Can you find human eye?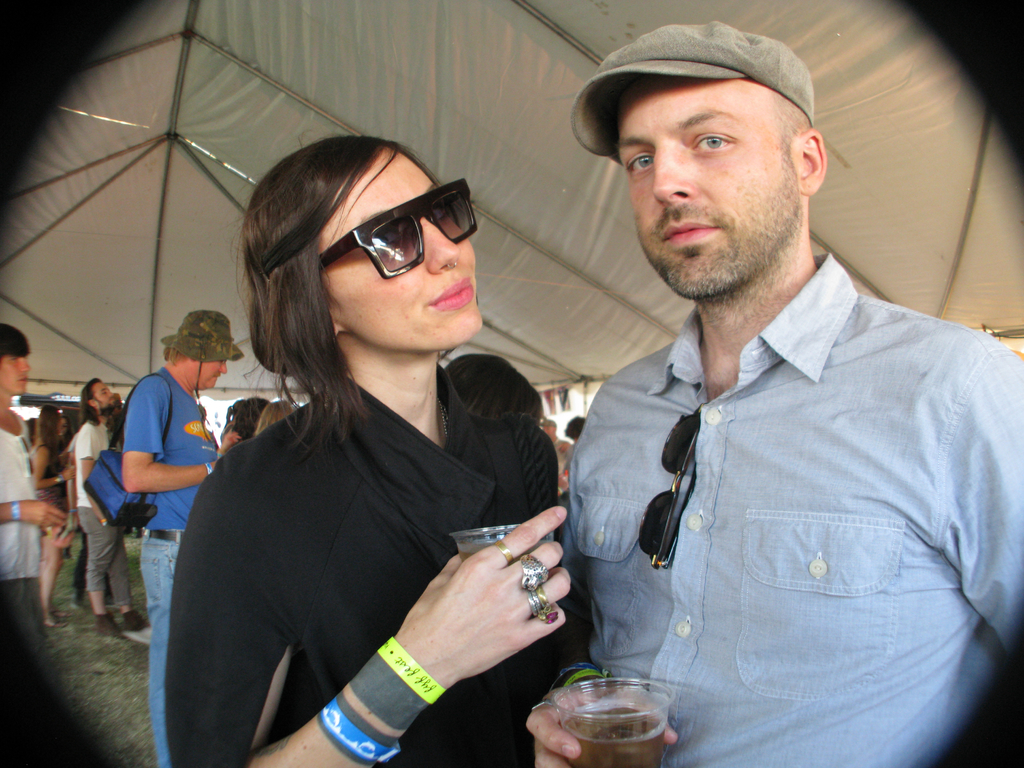
Yes, bounding box: locate(687, 129, 733, 161).
